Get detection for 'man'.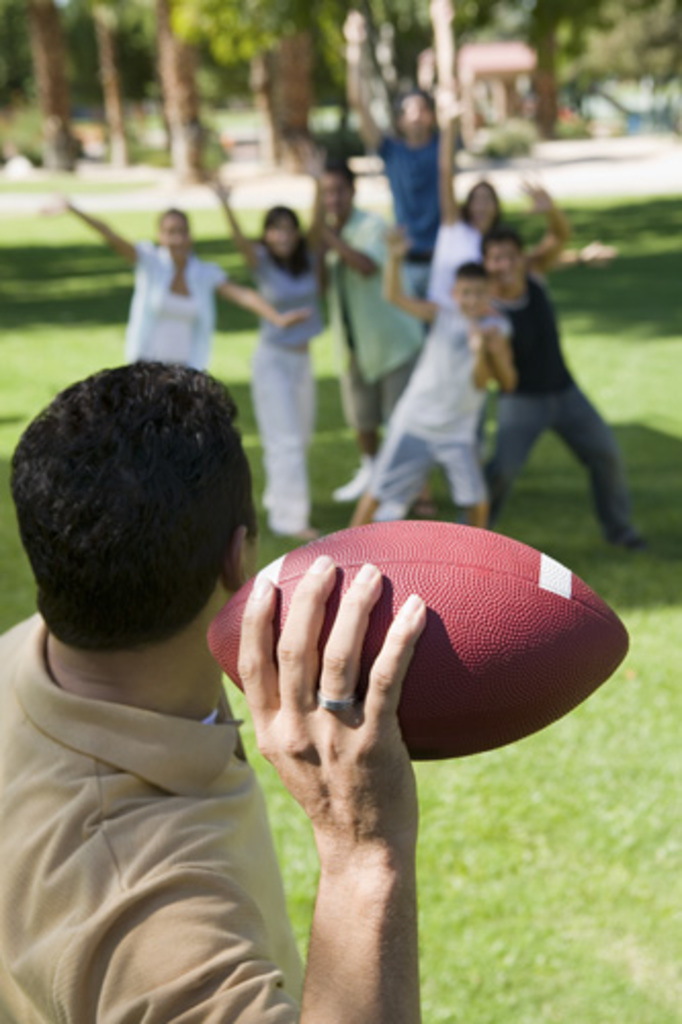
Detection: <bbox>322, 170, 438, 526</bbox>.
